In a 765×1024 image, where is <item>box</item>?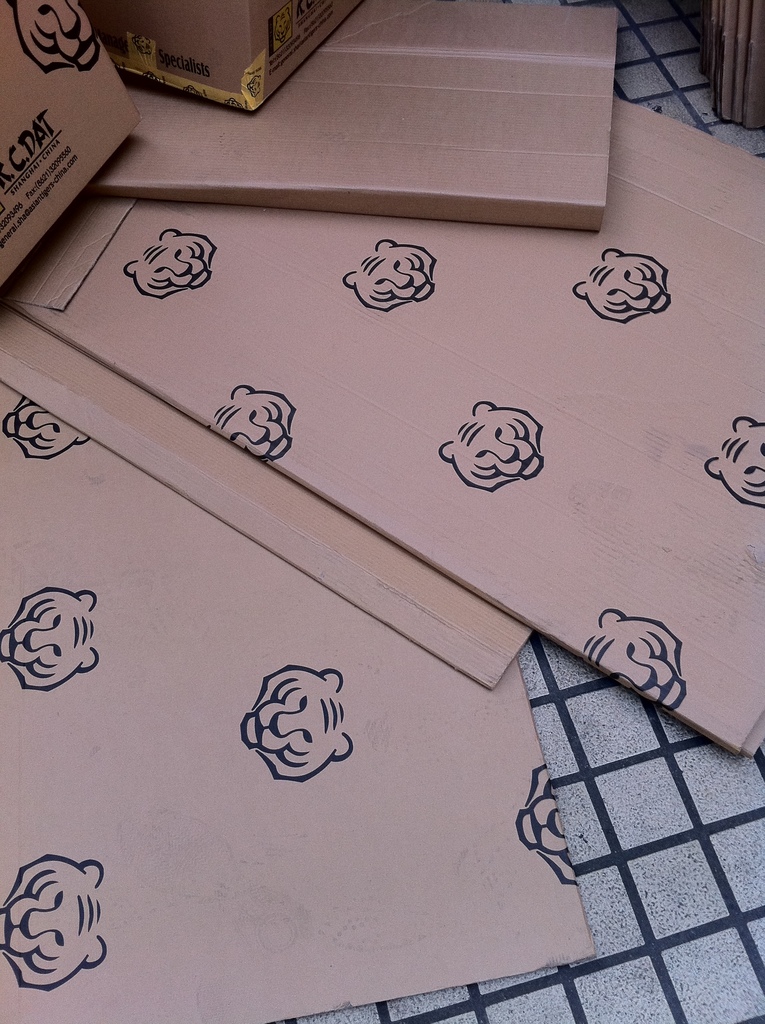
BBox(11, 0, 706, 993).
